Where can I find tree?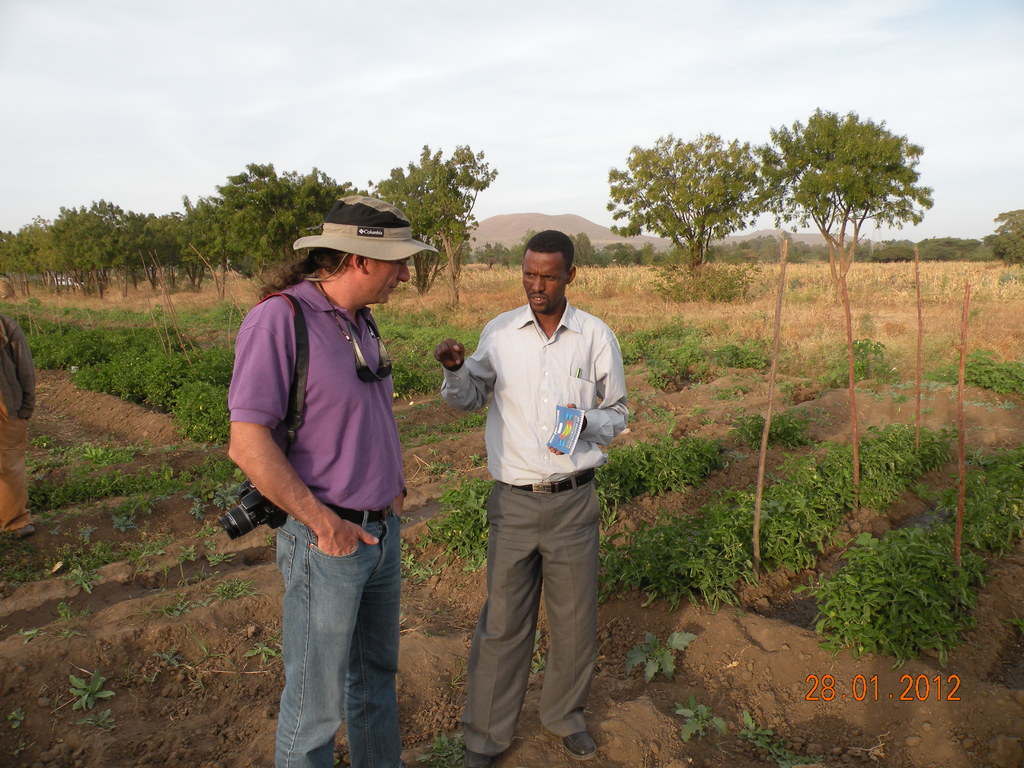
You can find it at bbox=[364, 148, 503, 308].
